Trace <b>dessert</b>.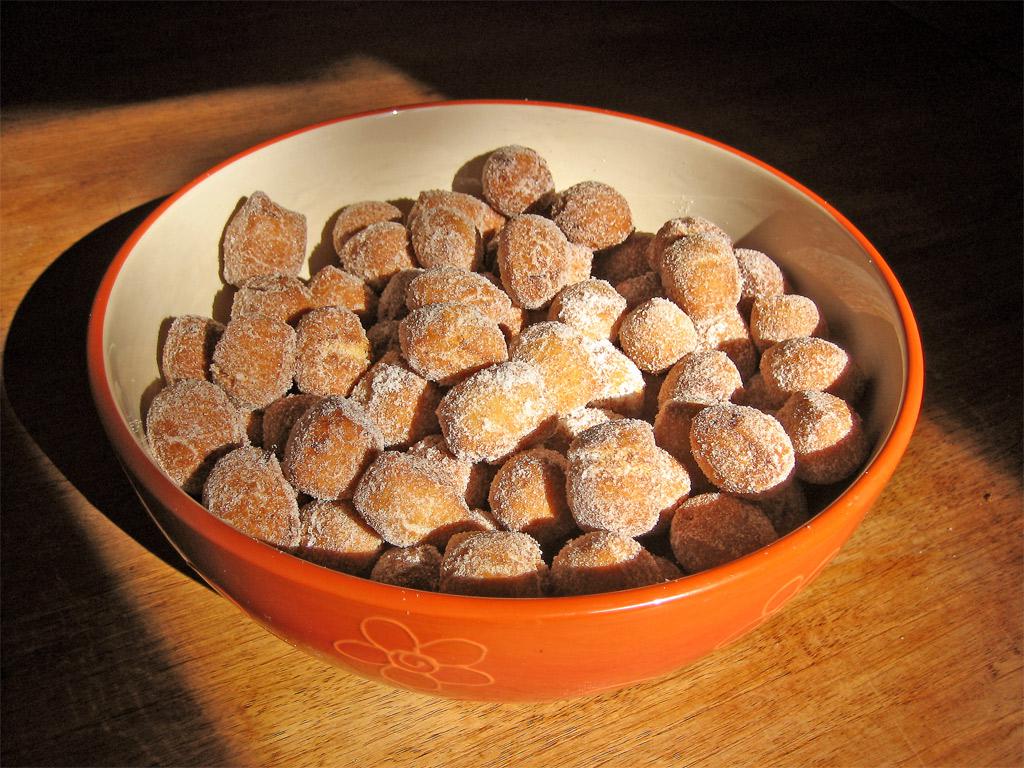
Traced to 682,400,794,505.
